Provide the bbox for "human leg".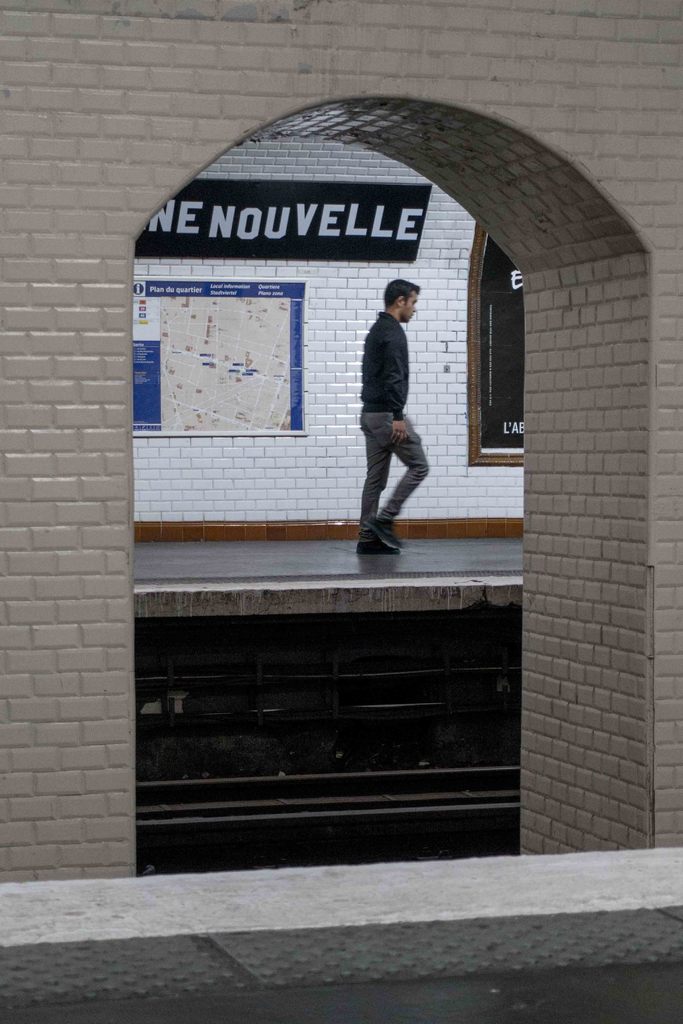
box(372, 414, 436, 552).
